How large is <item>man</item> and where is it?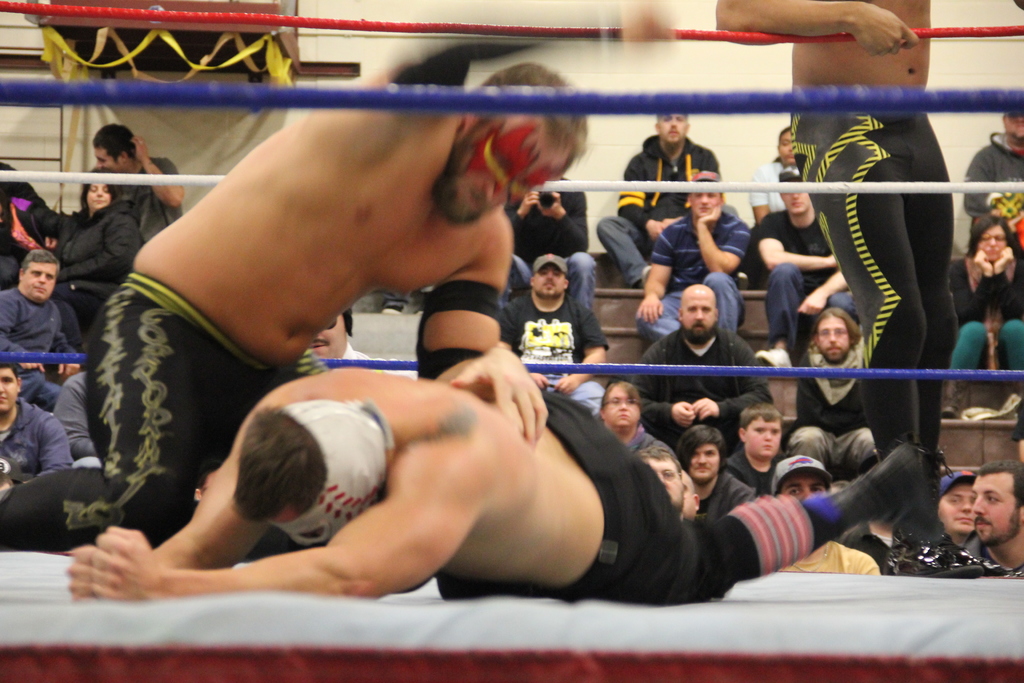
Bounding box: <region>712, 0, 1007, 577</region>.
